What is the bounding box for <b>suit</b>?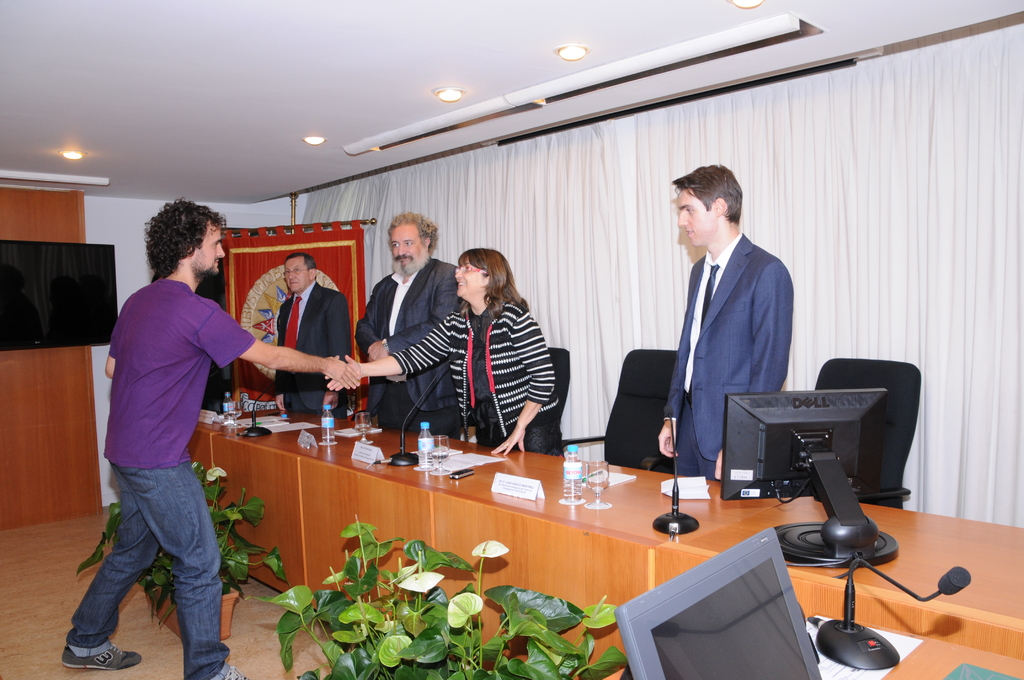
x1=271, y1=293, x2=355, y2=418.
